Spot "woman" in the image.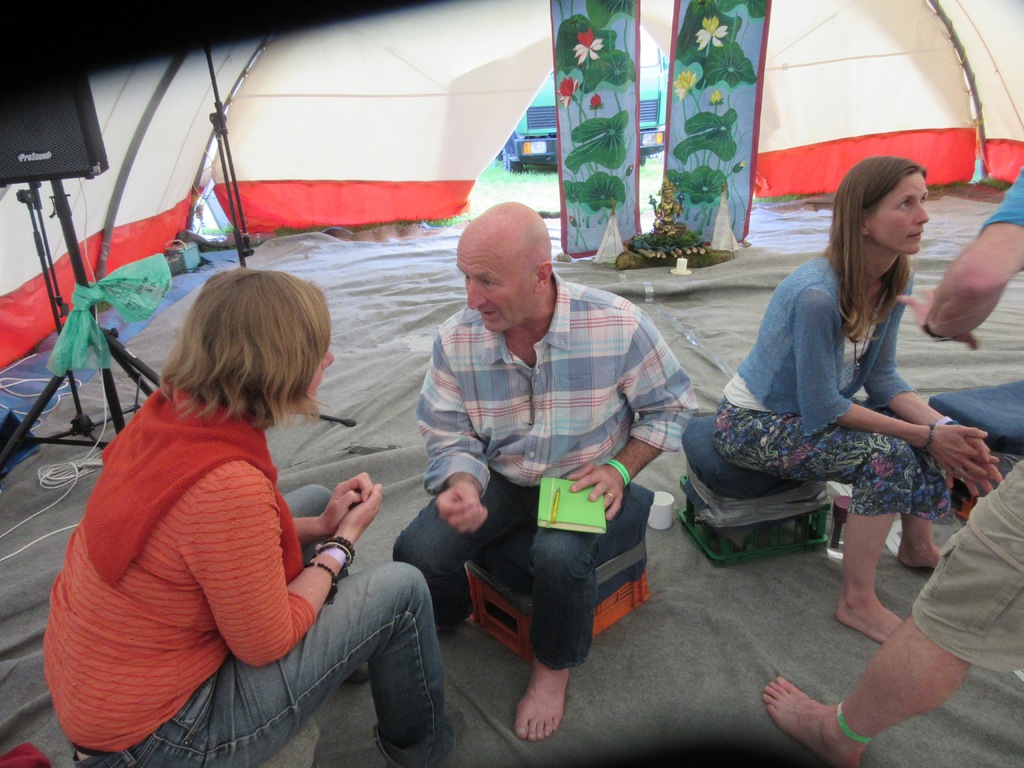
"woman" found at select_region(714, 154, 979, 643).
